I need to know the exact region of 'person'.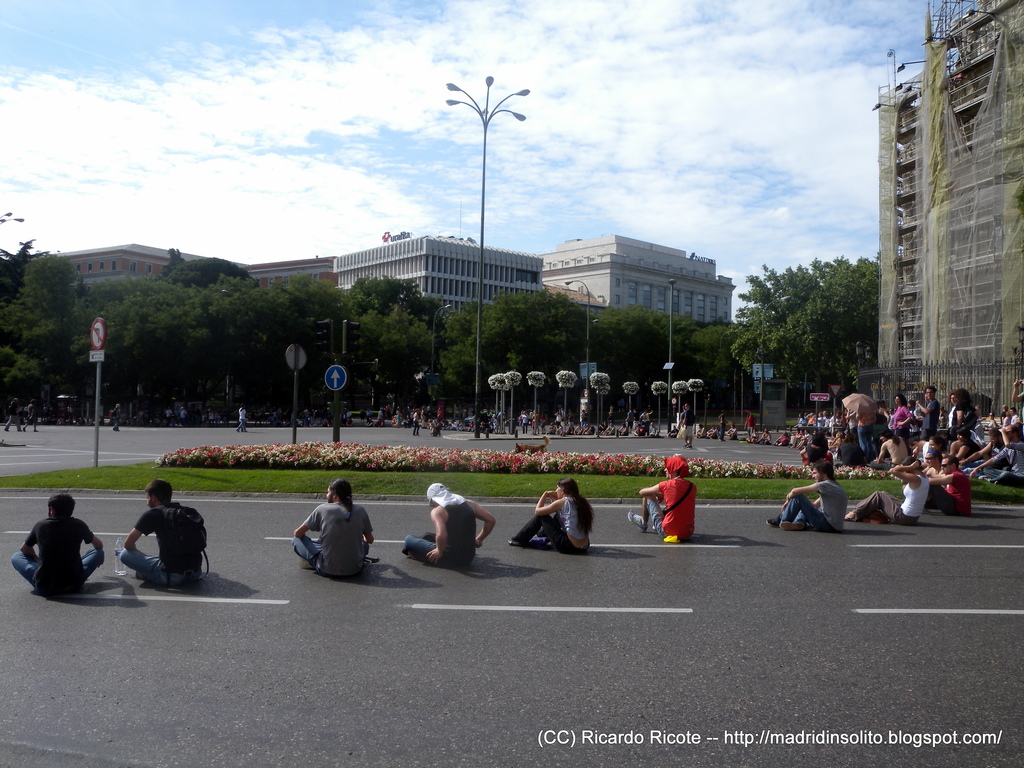
Region: x1=646, y1=449, x2=707, y2=544.
